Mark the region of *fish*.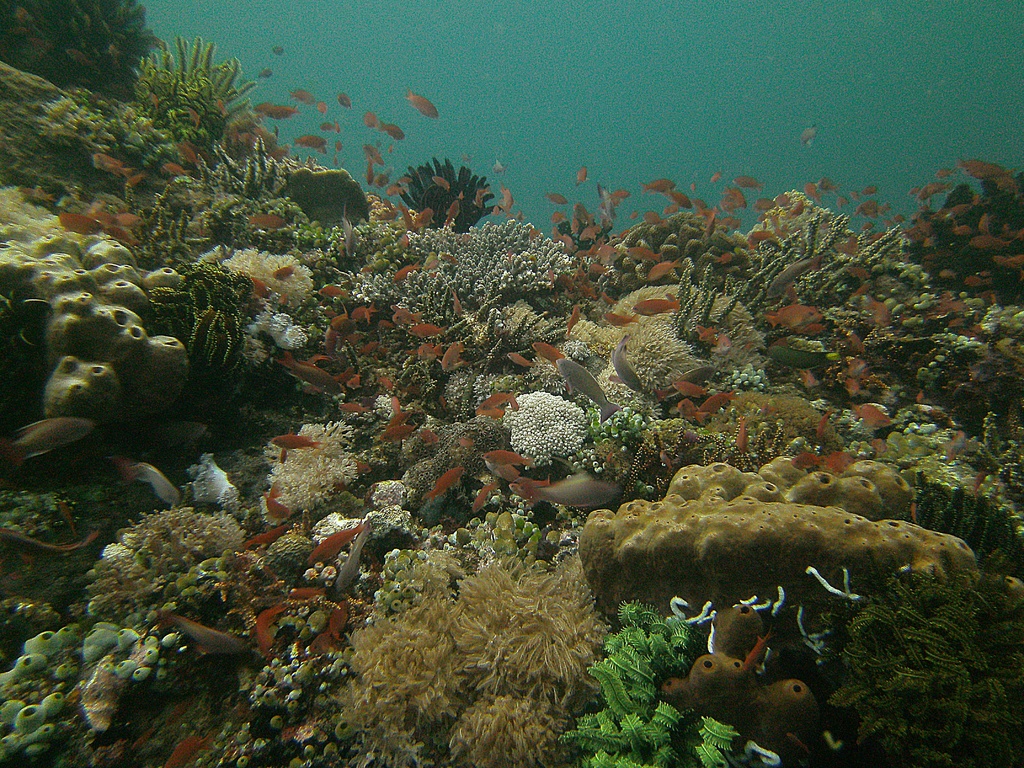
Region: 706 172 724 182.
